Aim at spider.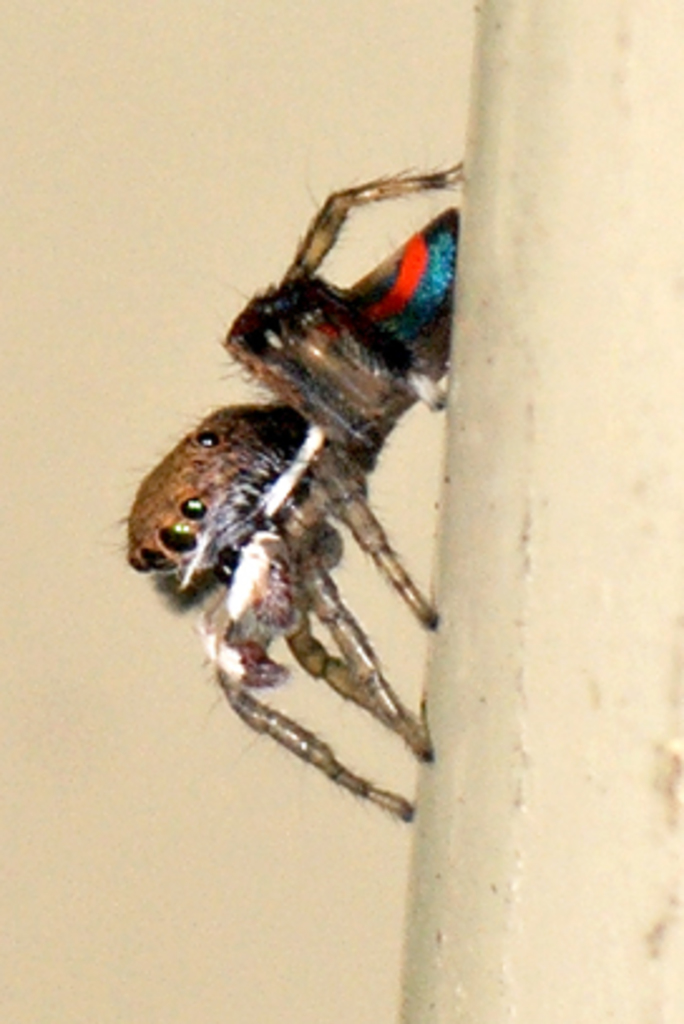
Aimed at (left=131, top=153, right=475, bottom=825).
